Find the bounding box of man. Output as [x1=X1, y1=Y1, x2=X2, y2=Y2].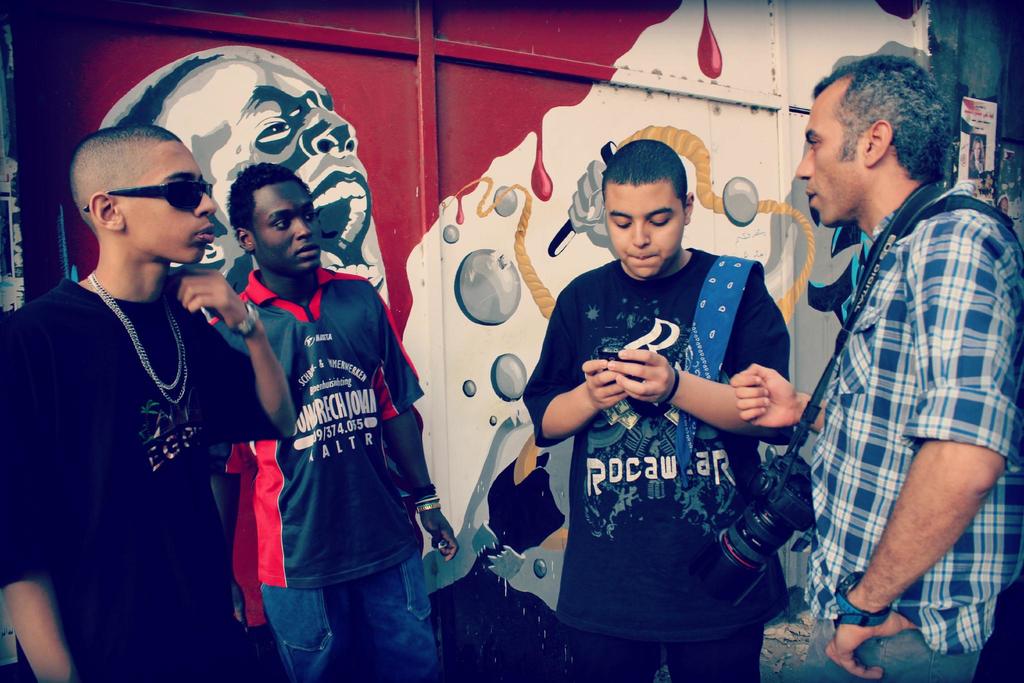
[x1=214, y1=163, x2=465, y2=682].
